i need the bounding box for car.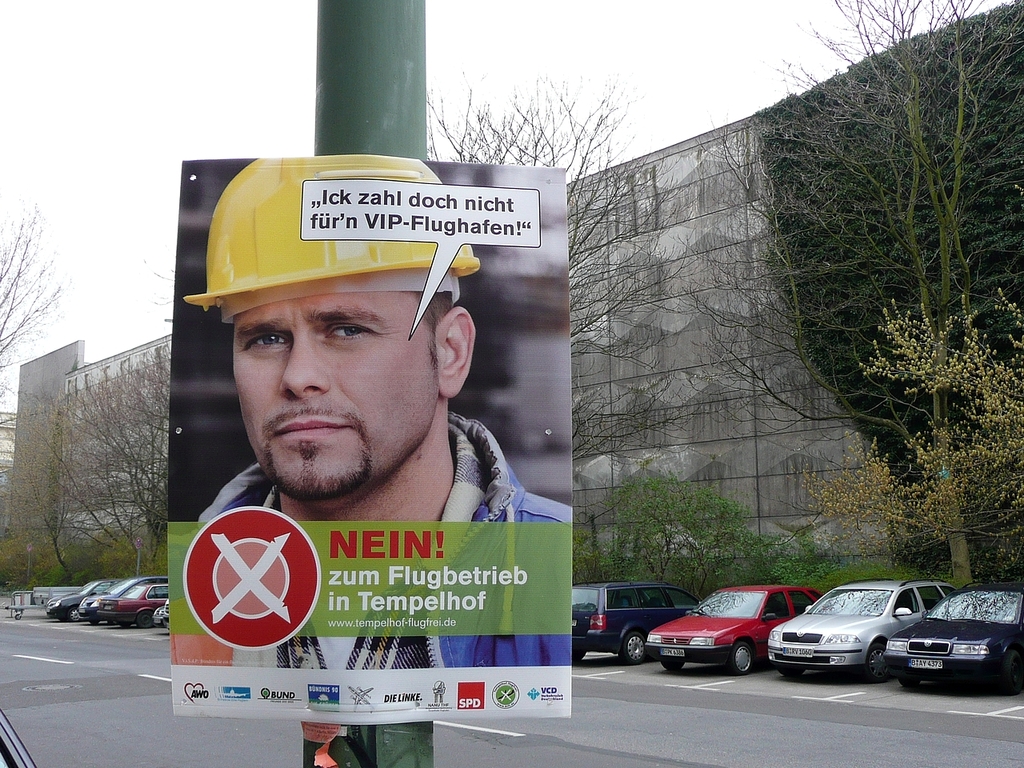
Here it is: x1=766, y1=592, x2=931, y2=686.
